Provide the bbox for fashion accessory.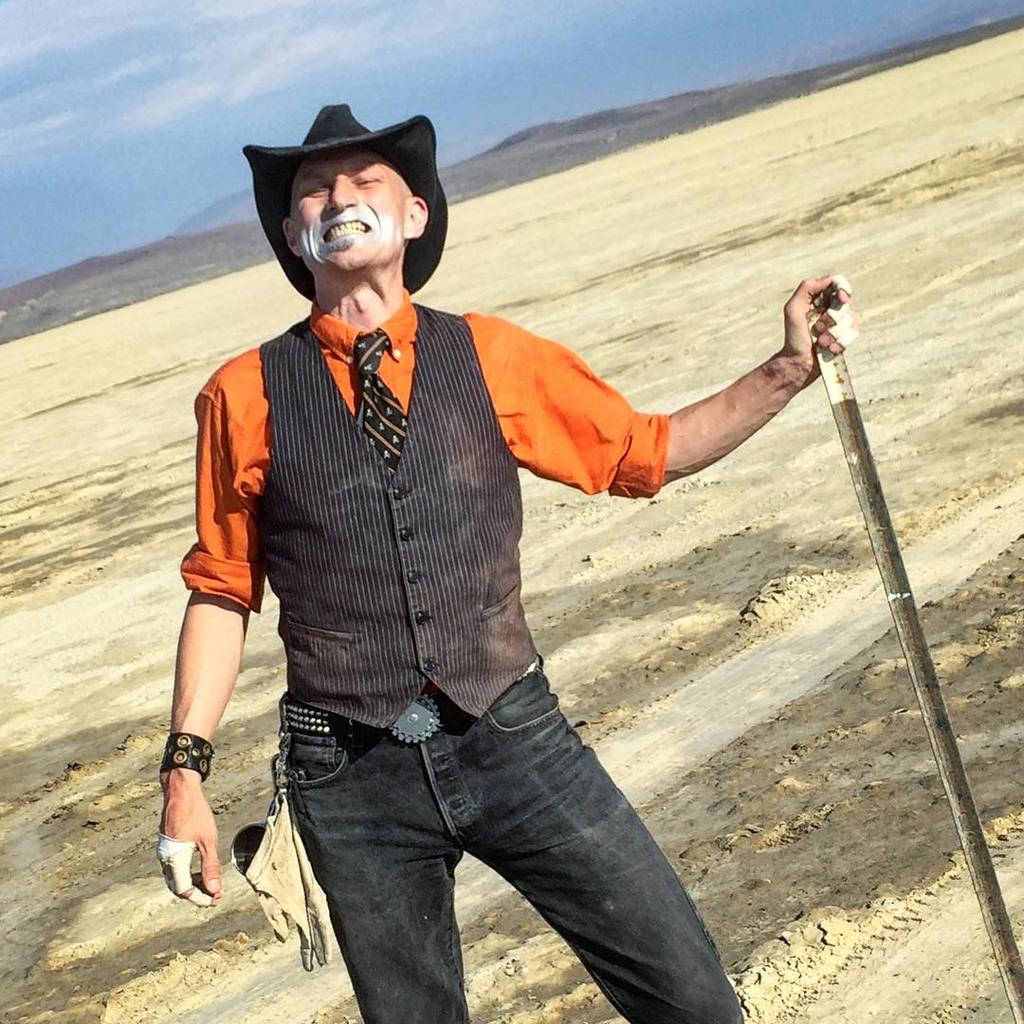
rect(226, 96, 452, 285).
